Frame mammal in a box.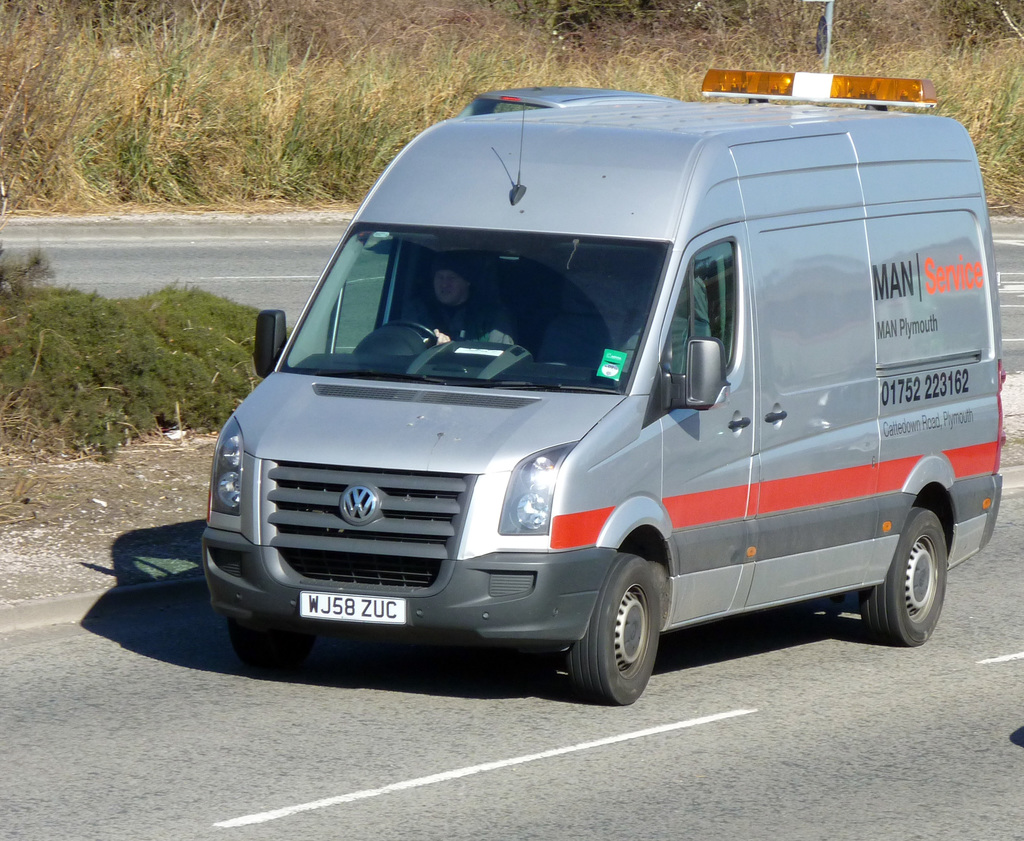
x1=403 y1=260 x2=486 y2=342.
